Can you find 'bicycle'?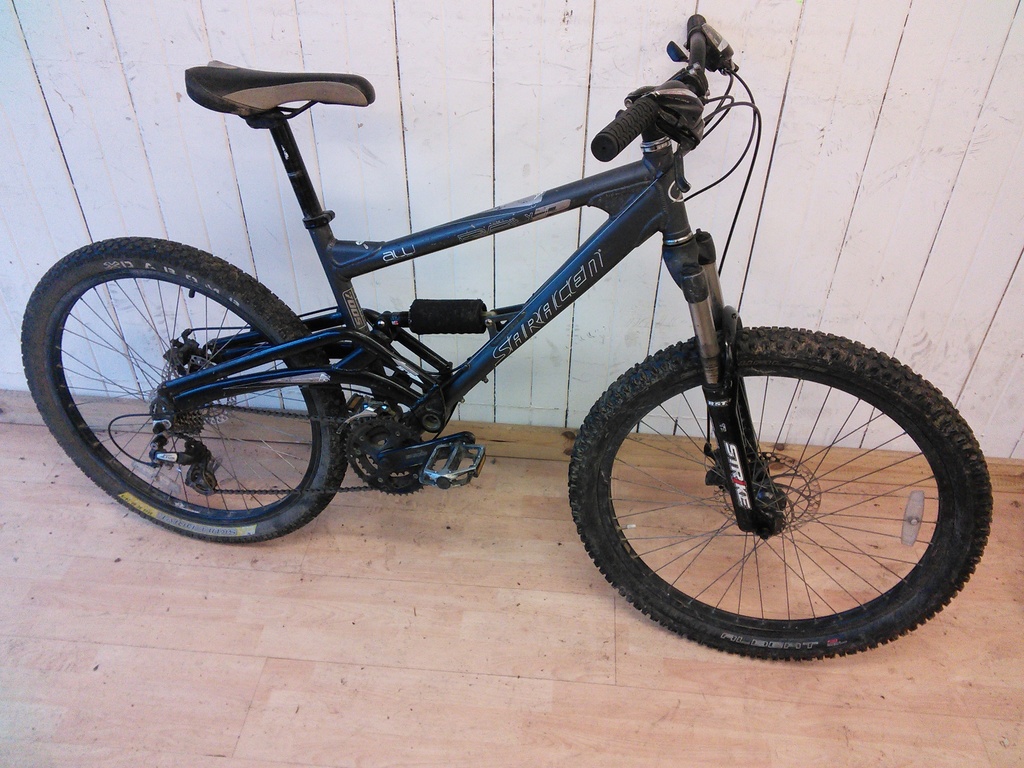
Yes, bounding box: {"x1": 0, "y1": 4, "x2": 1012, "y2": 659}.
